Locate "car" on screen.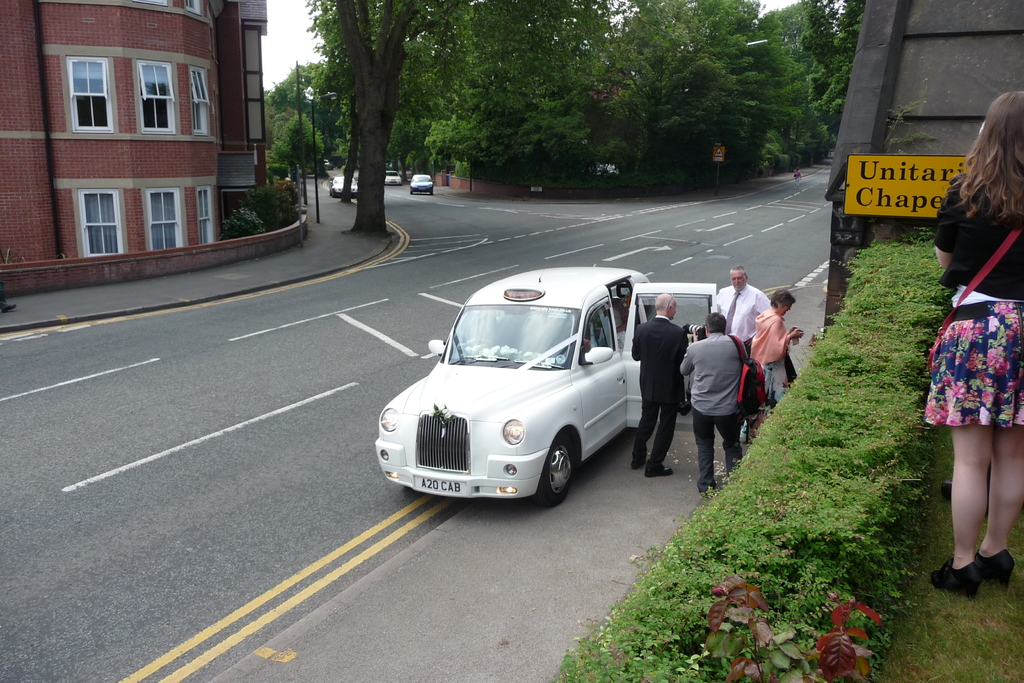
On screen at bbox=(330, 176, 358, 195).
